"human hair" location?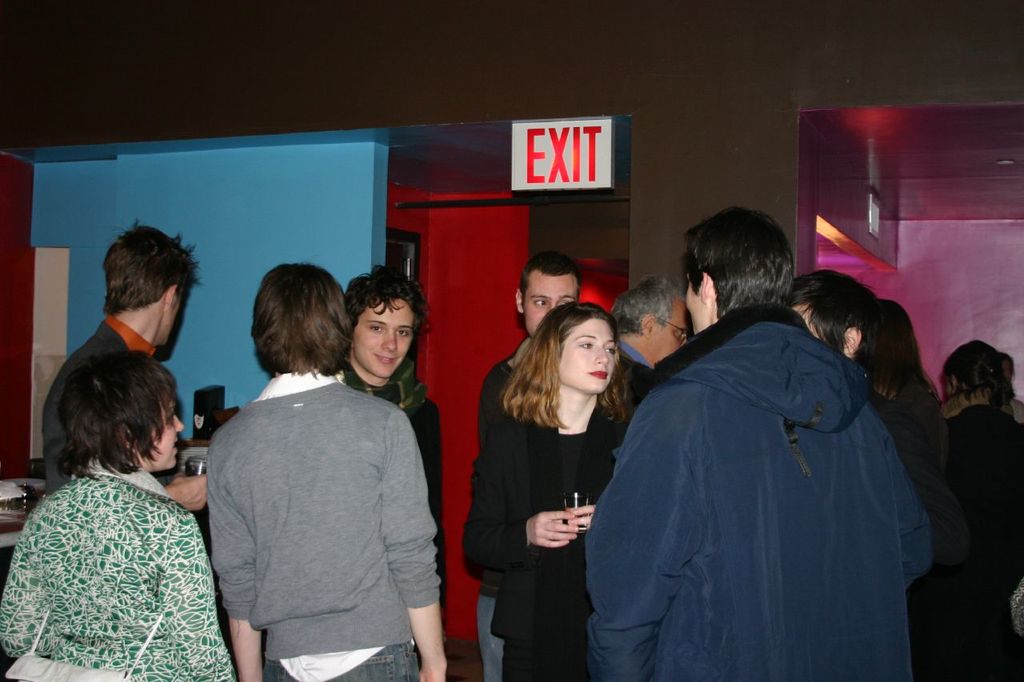
region(256, 267, 356, 377)
